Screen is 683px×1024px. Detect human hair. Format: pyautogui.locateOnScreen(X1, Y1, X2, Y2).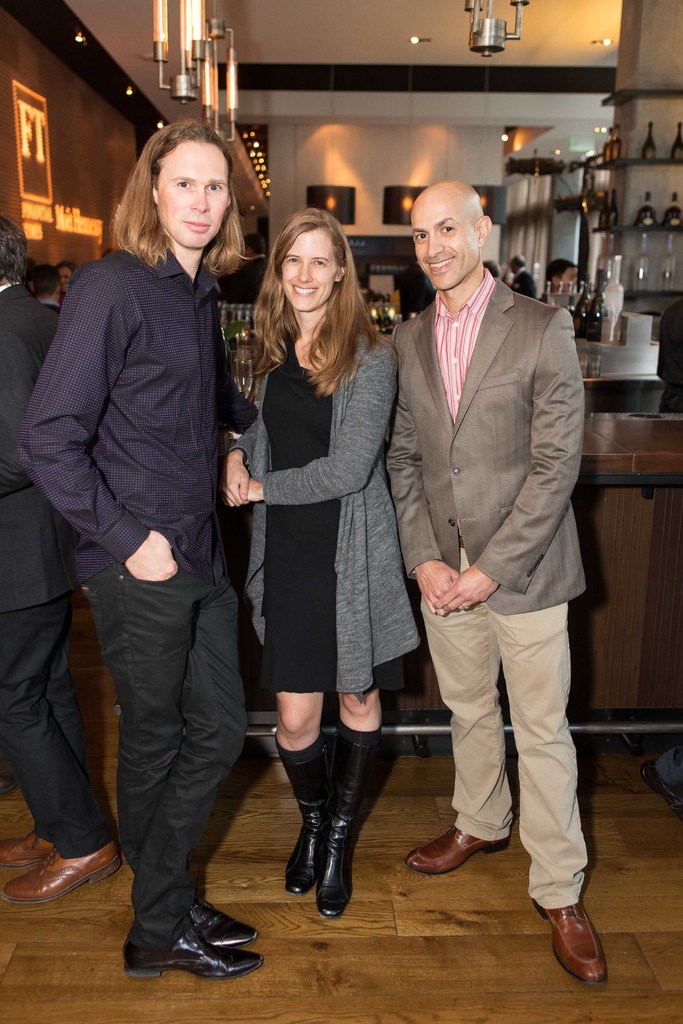
pyautogui.locateOnScreen(511, 254, 523, 268).
